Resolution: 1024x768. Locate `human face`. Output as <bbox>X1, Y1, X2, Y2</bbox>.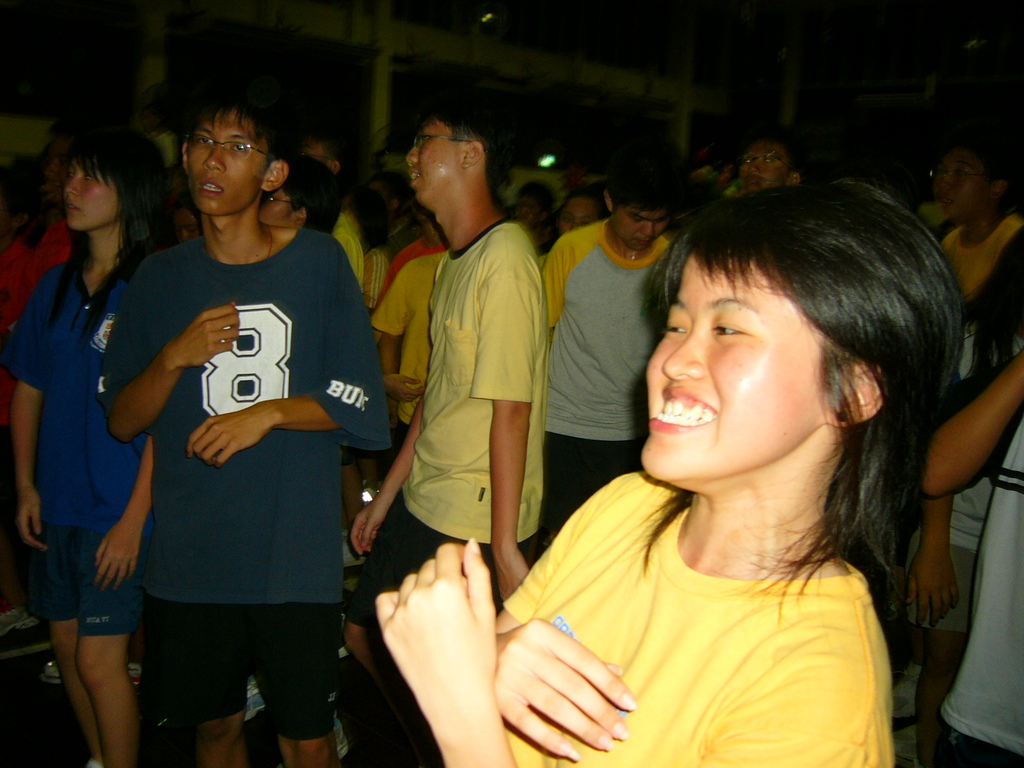
<bbox>642, 252, 828, 483</bbox>.
